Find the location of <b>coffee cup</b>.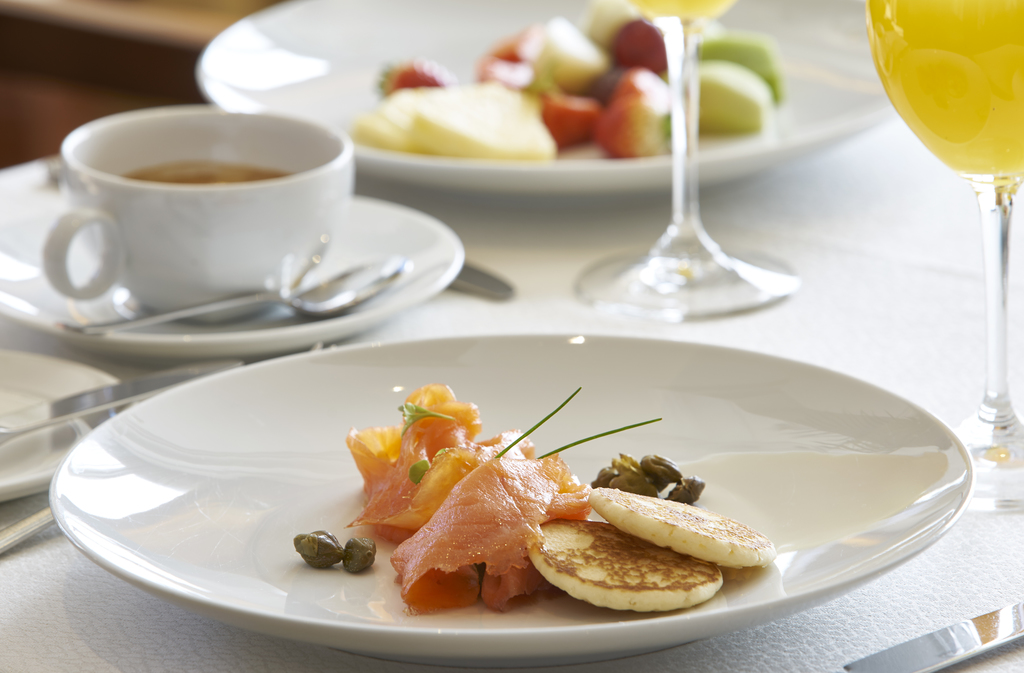
Location: [44, 105, 351, 324].
